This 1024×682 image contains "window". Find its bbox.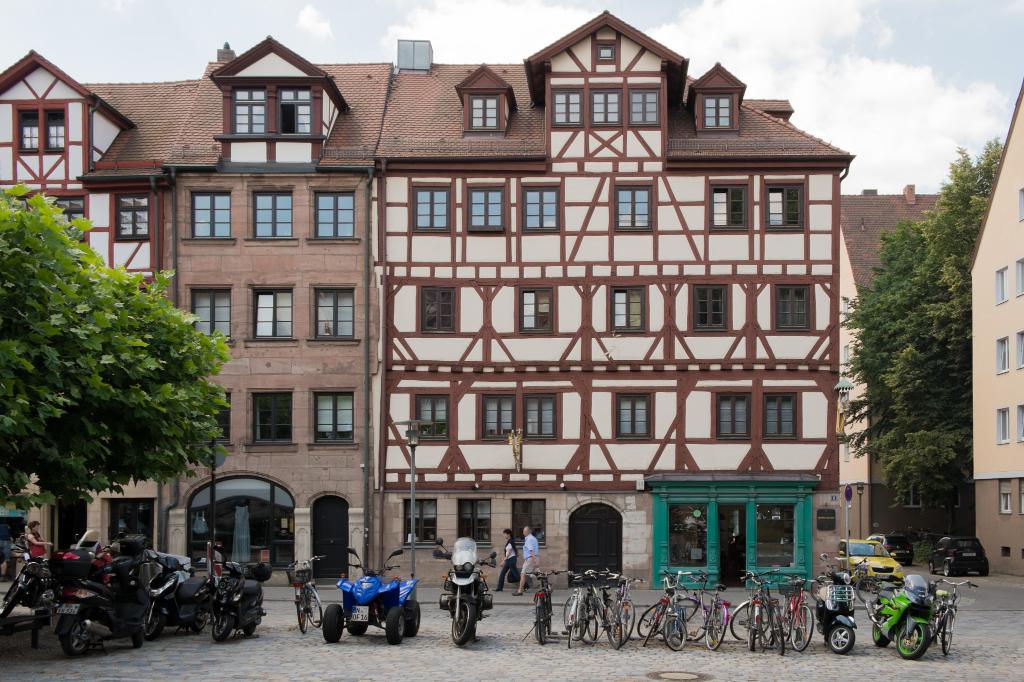
bbox=[217, 72, 317, 147].
